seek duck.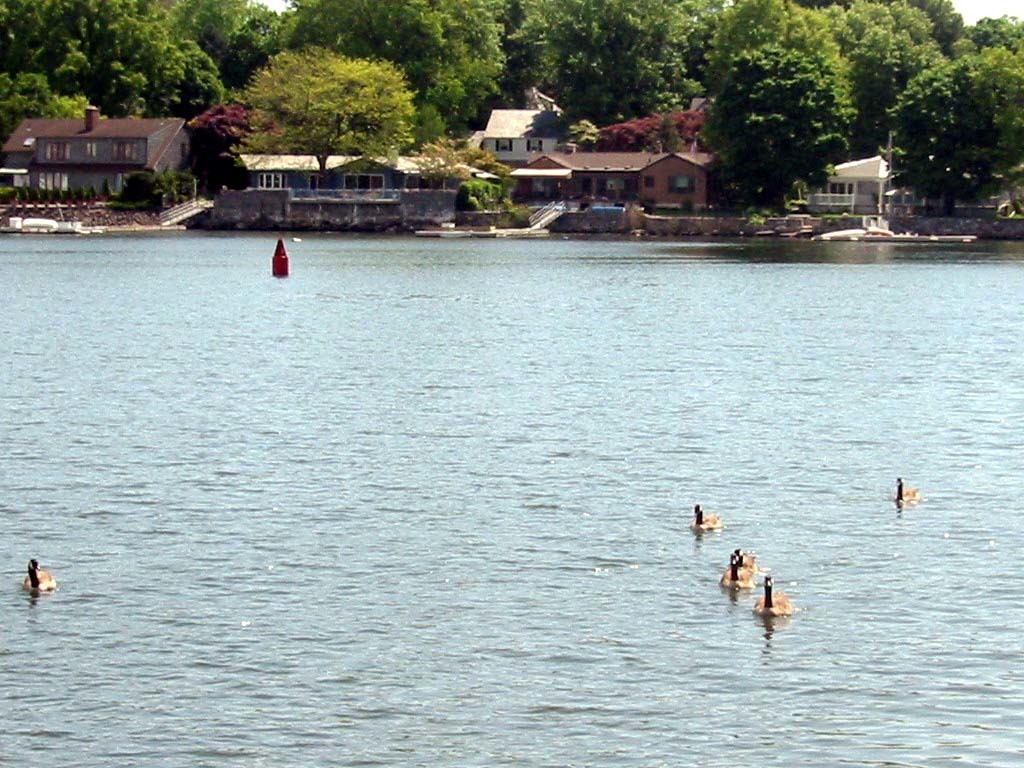
rect(21, 556, 63, 592).
